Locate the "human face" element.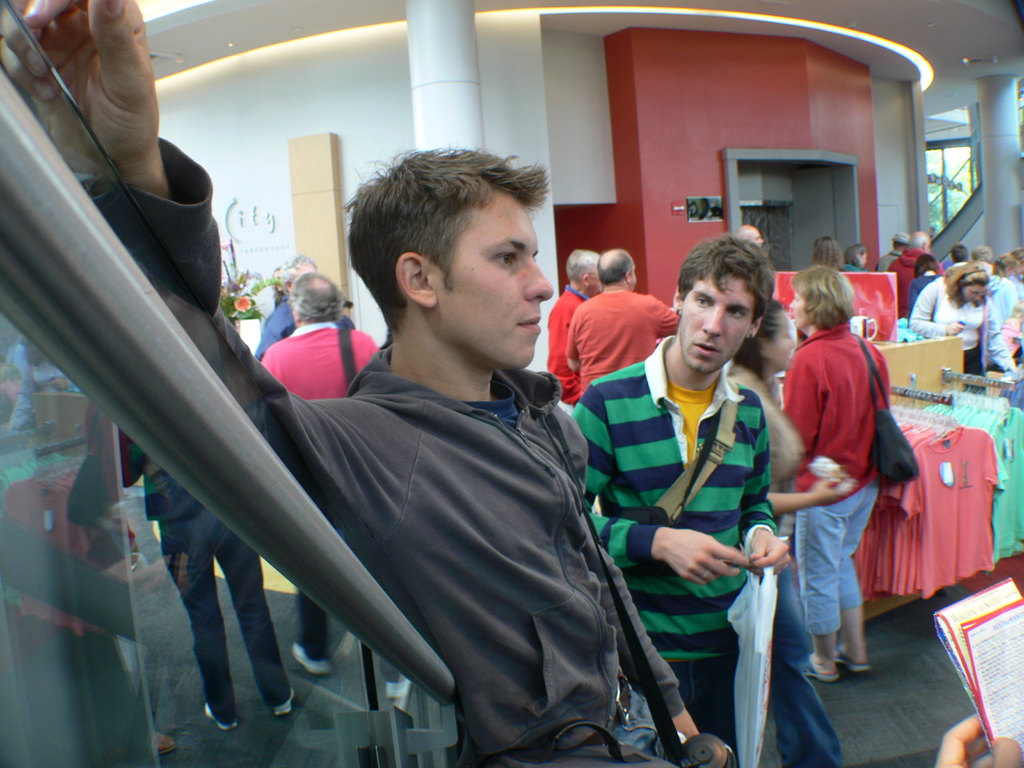
Element bbox: {"x1": 680, "y1": 275, "x2": 758, "y2": 373}.
